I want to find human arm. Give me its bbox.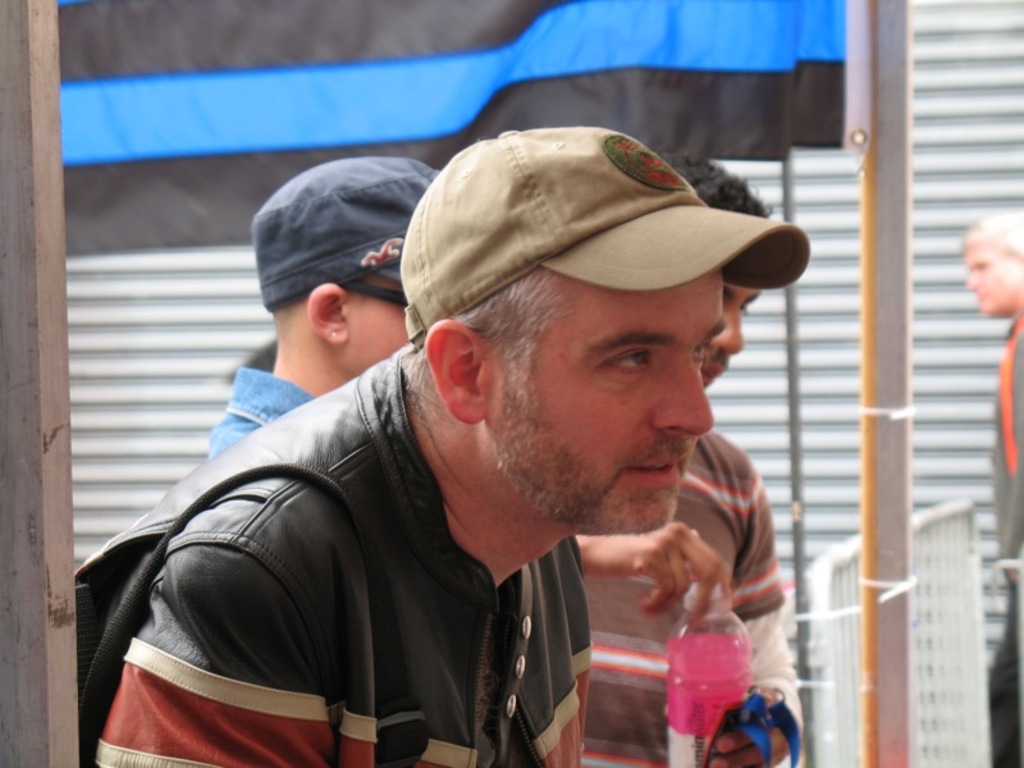
(x1=568, y1=513, x2=731, y2=636).
